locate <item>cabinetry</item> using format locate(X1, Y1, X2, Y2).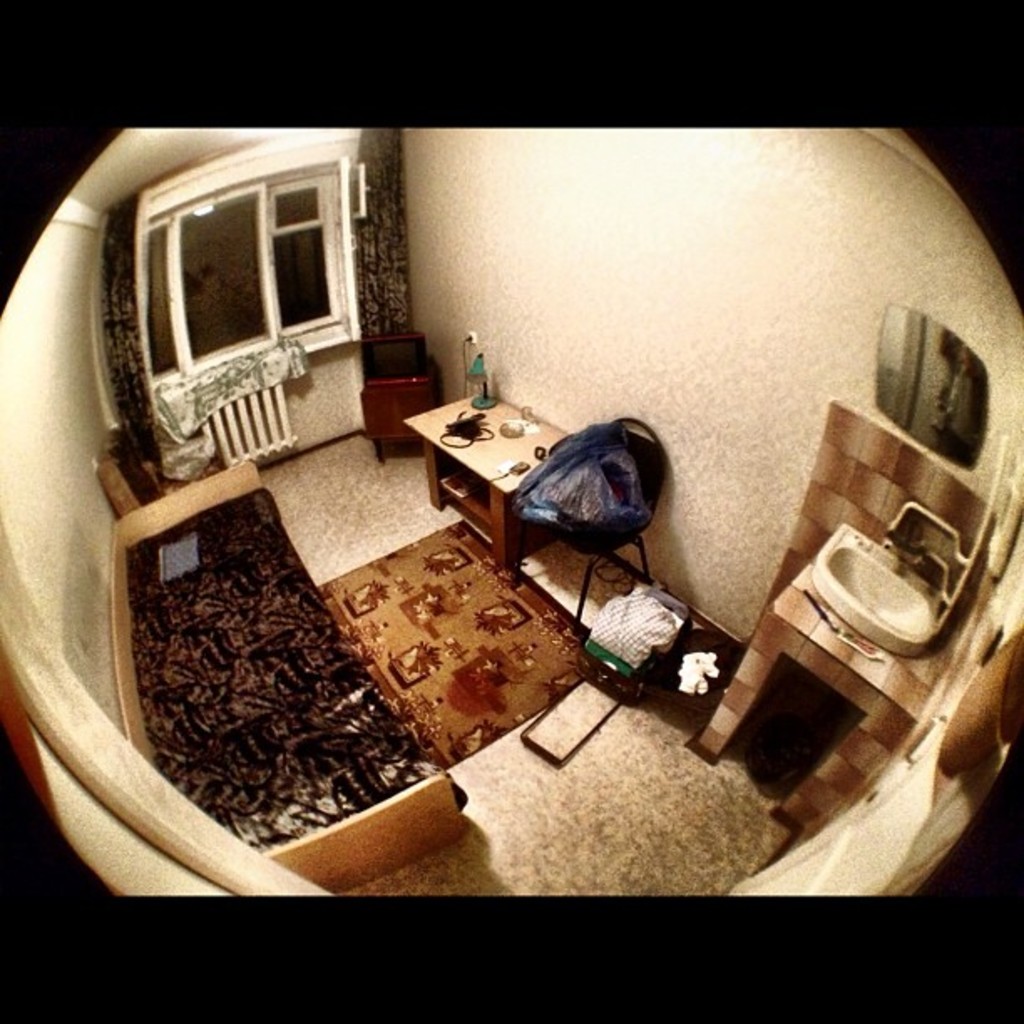
locate(402, 387, 574, 576).
